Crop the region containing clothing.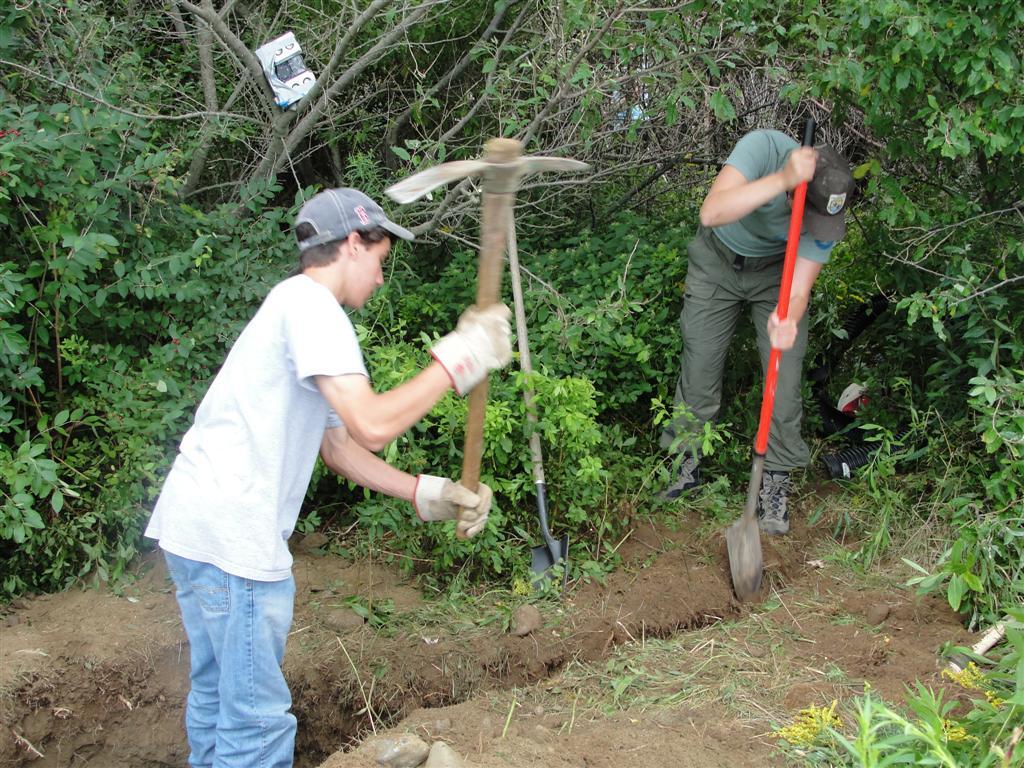
Crop region: l=142, t=269, r=369, b=767.
